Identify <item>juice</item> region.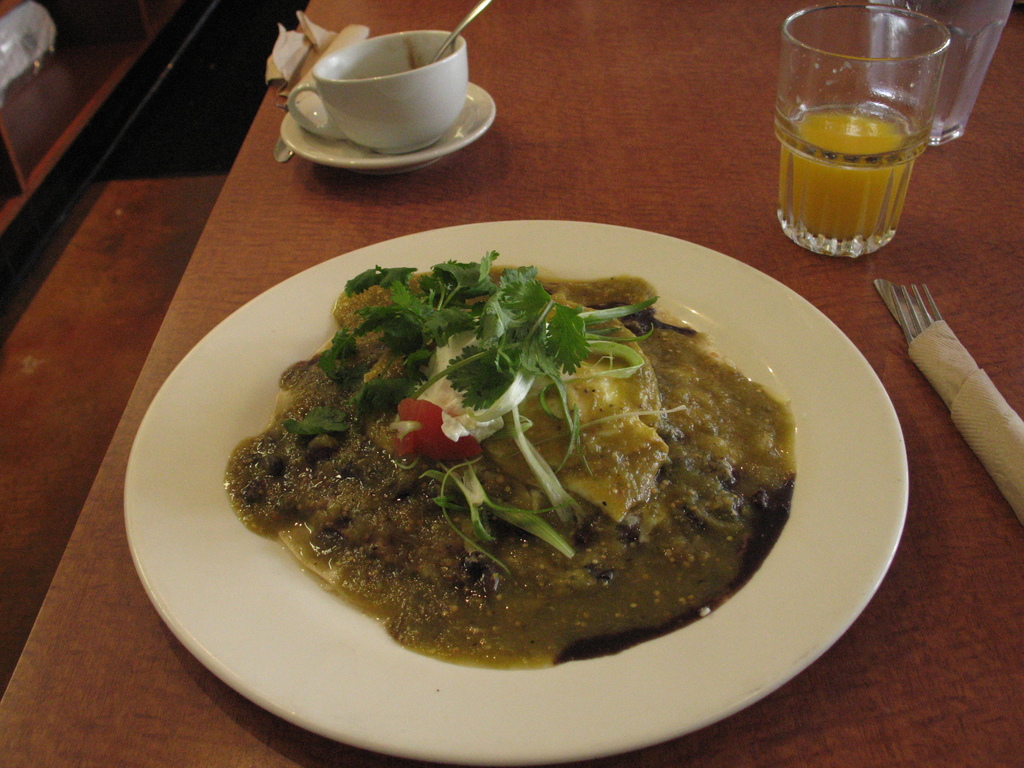
Region: [784, 32, 970, 239].
